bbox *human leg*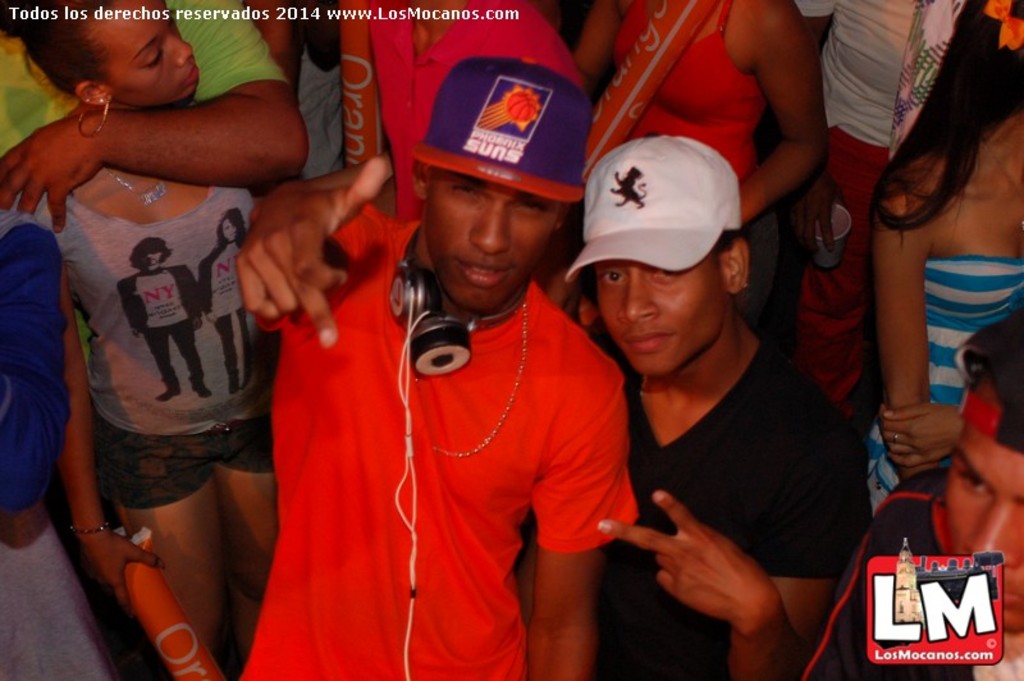
box=[99, 416, 224, 658]
